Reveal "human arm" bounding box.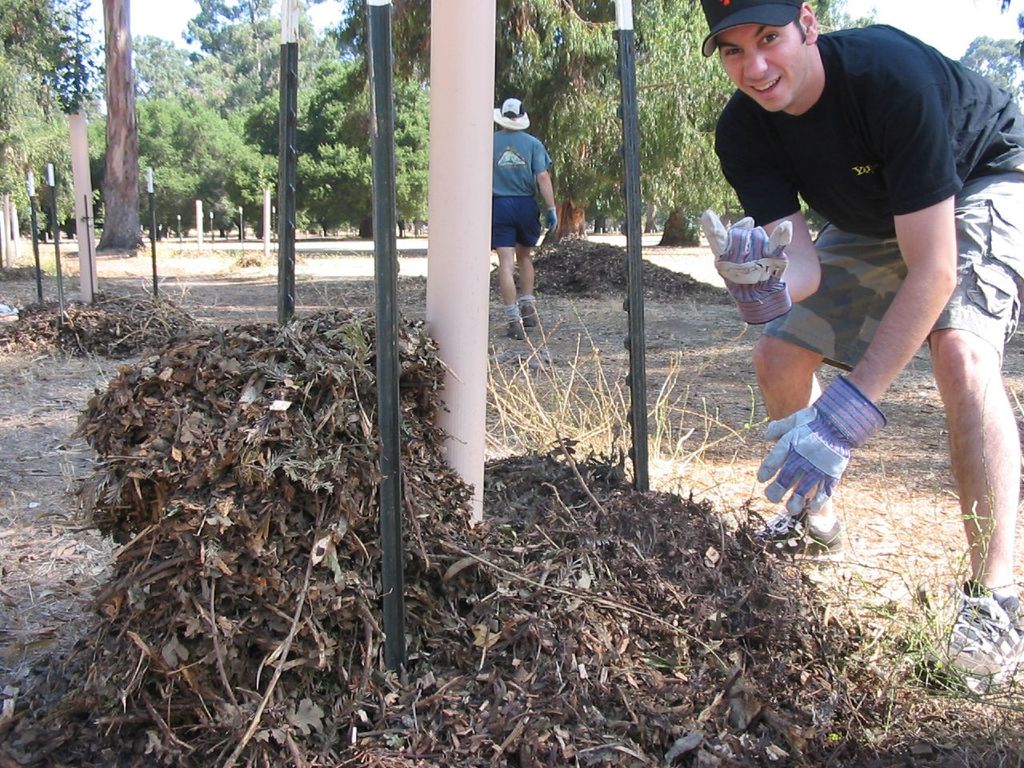
Revealed: (x1=755, y1=62, x2=961, y2=518).
